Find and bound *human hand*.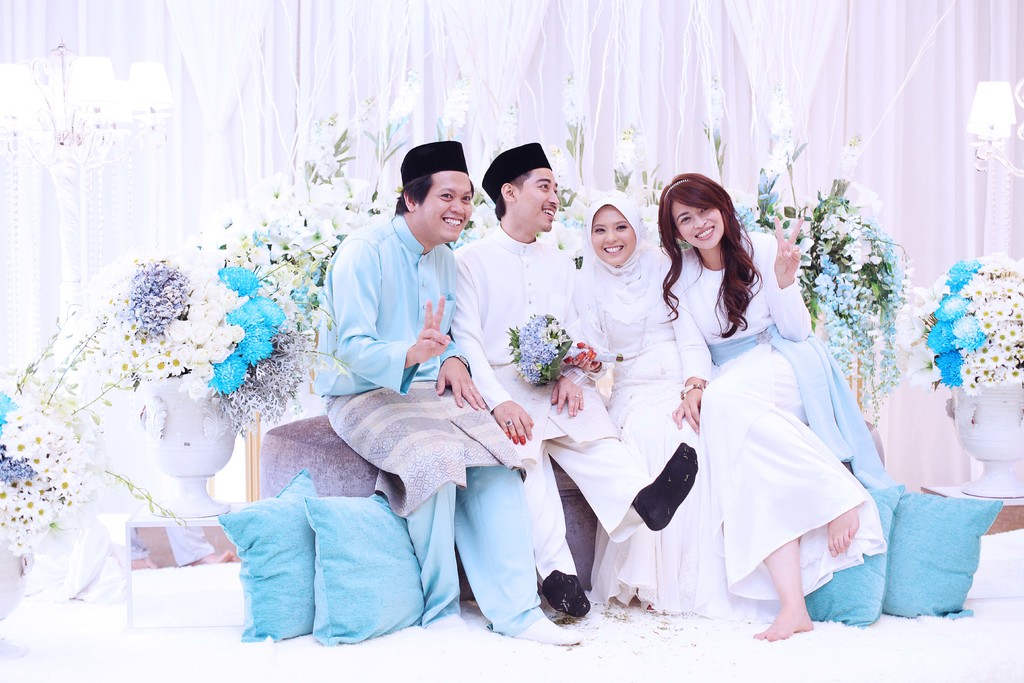
Bound: pyautogui.locateOnScreen(548, 374, 584, 416).
